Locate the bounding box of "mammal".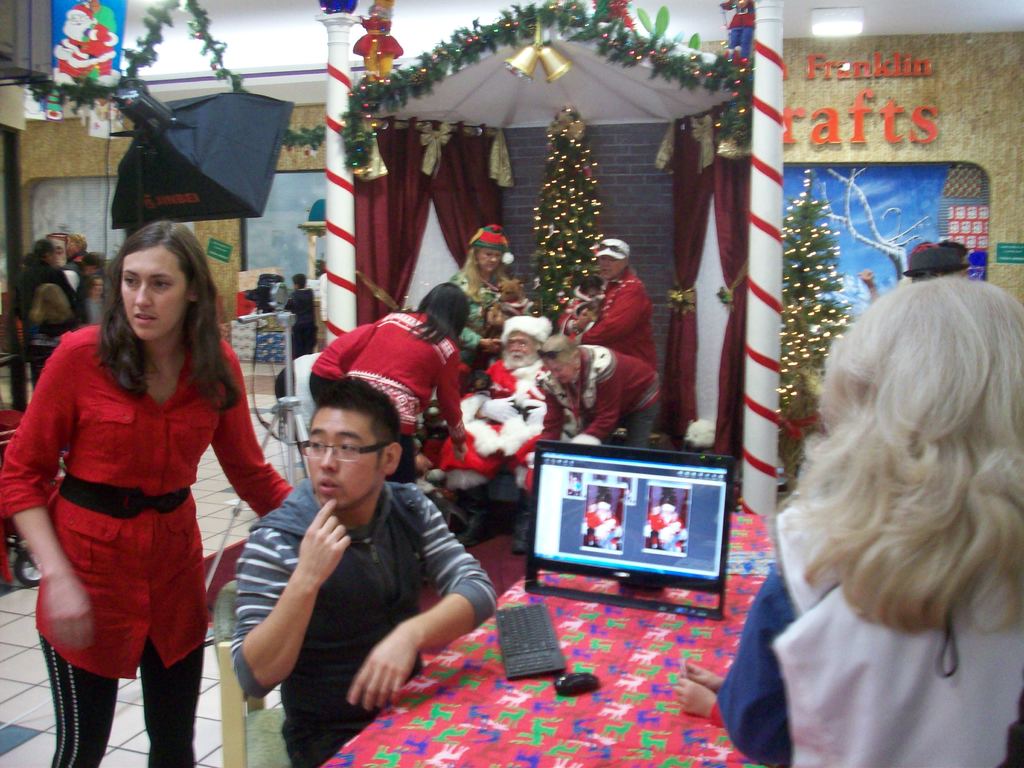
Bounding box: BBox(75, 269, 115, 328).
